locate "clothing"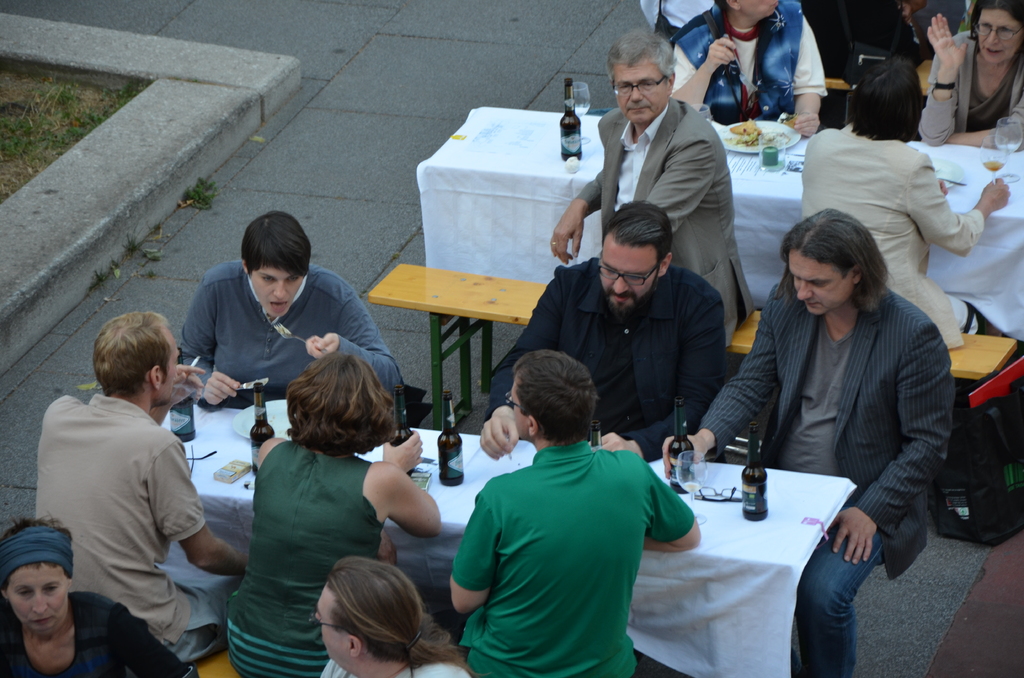
{"x1": 33, "y1": 389, "x2": 243, "y2": 671}
